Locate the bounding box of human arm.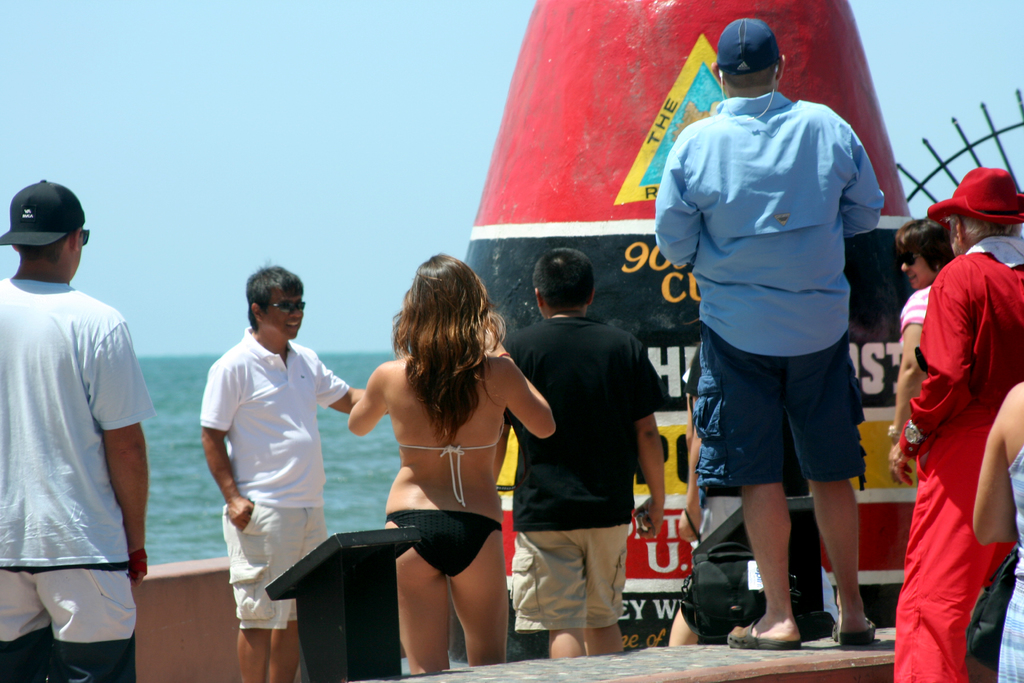
Bounding box: [left=895, top=293, right=925, bottom=443].
